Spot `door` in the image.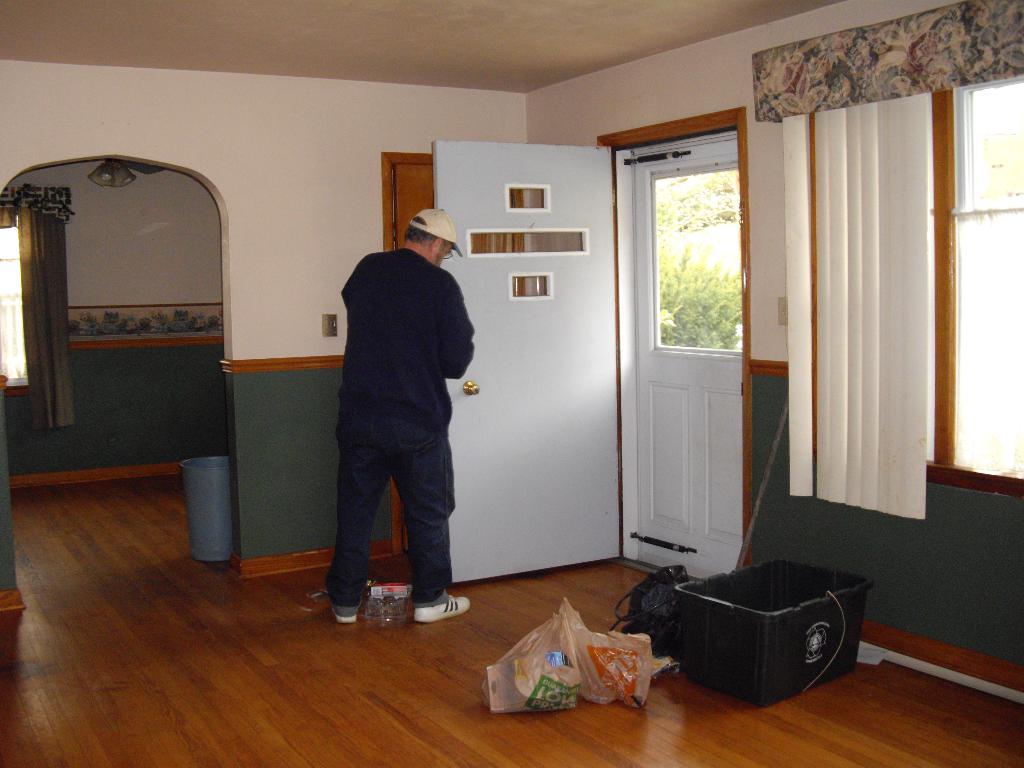
`door` found at (408, 165, 493, 552).
